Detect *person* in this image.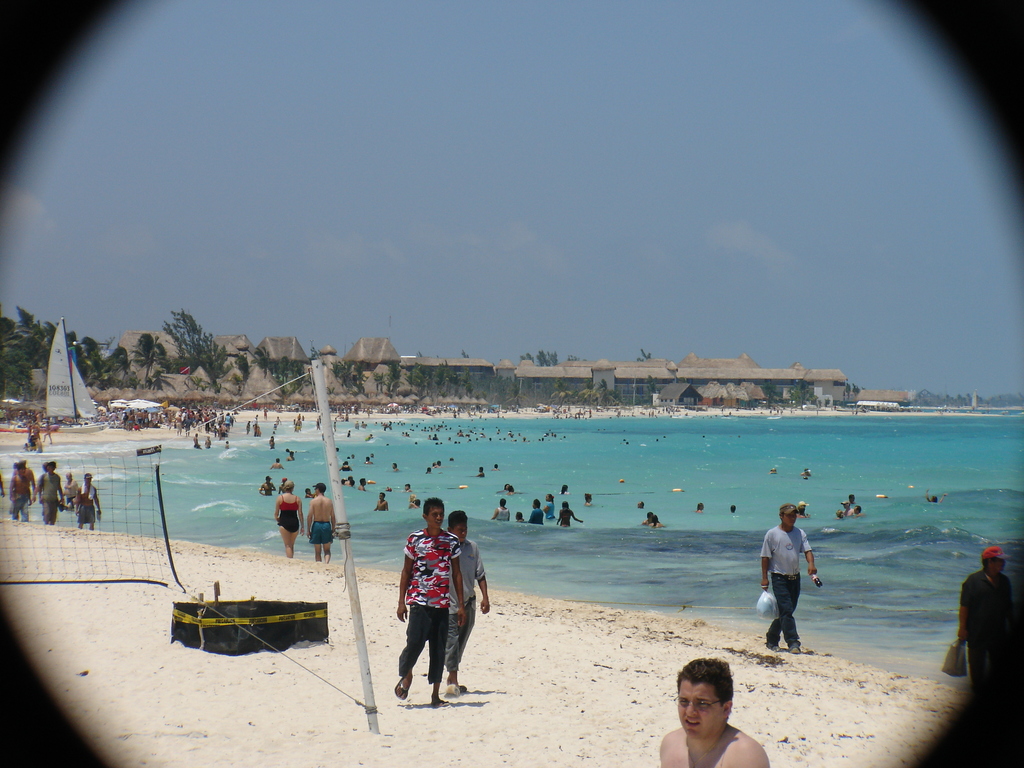
Detection: 392 462 399 472.
